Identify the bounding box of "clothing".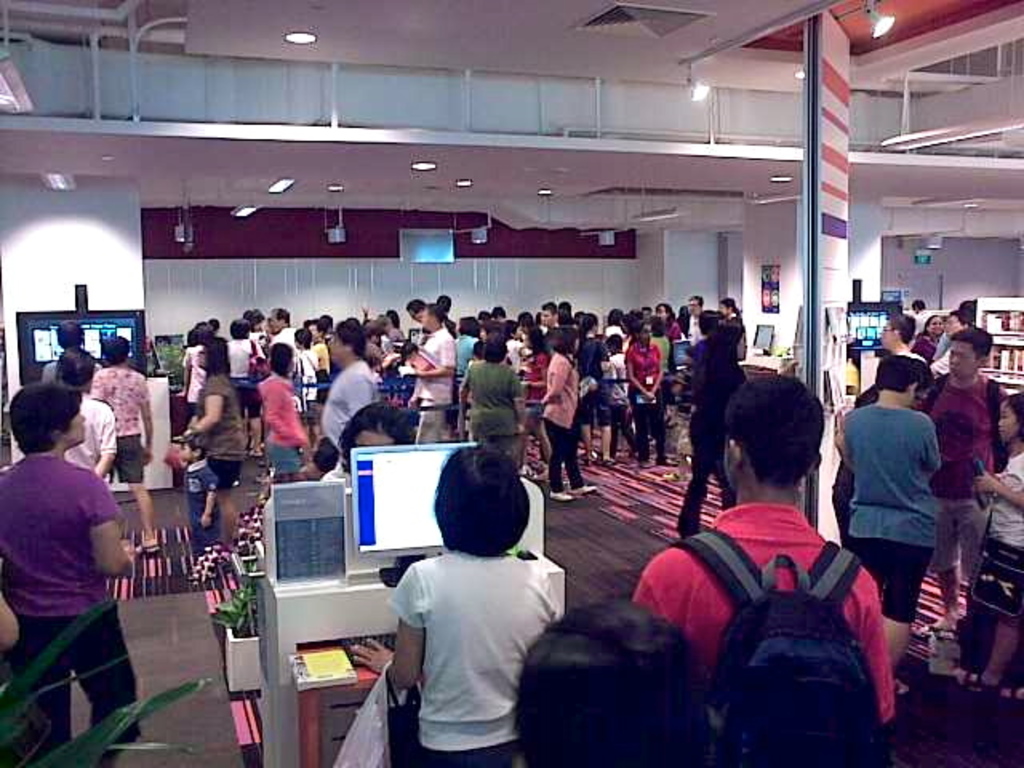
605, 325, 618, 333.
